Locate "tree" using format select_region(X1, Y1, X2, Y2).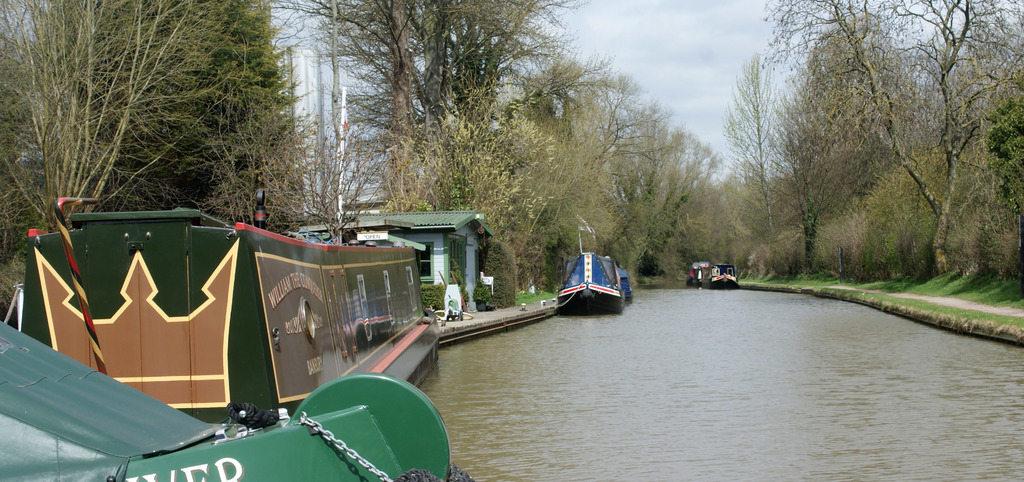
select_region(733, 5, 989, 274).
